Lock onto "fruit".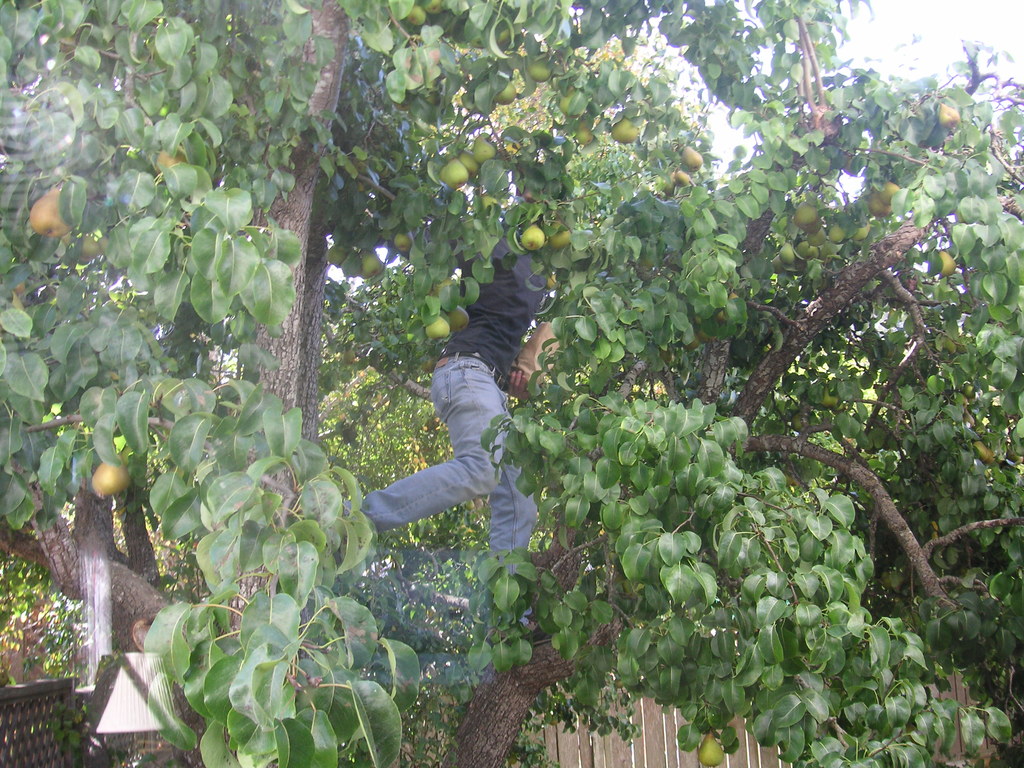
Locked: crop(549, 221, 573, 249).
